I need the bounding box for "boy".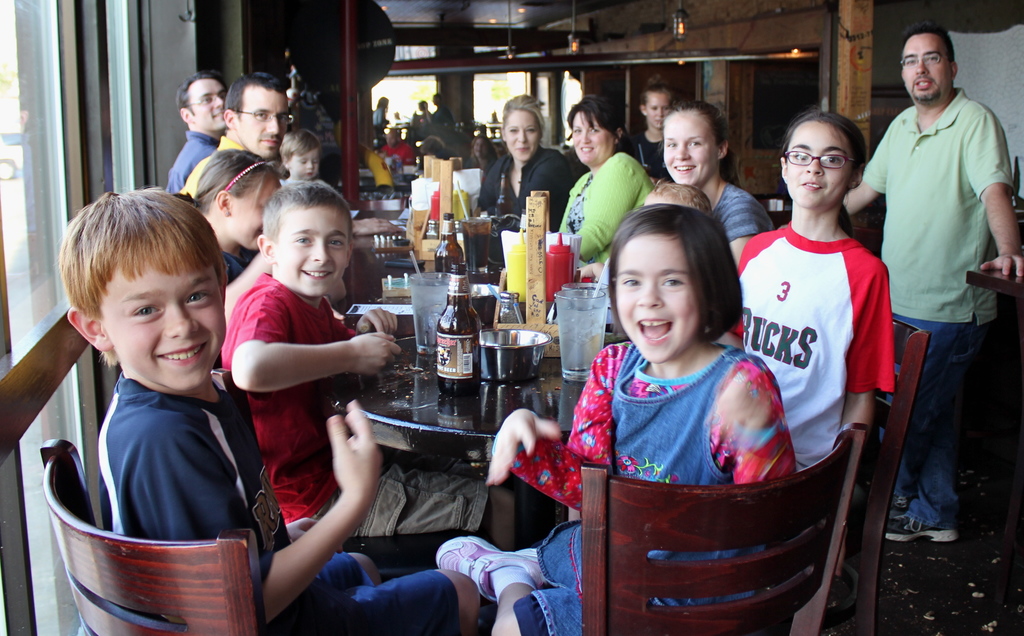
Here it is: {"x1": 61, "y1": 184, "x2": 483, "y2": 635}.
